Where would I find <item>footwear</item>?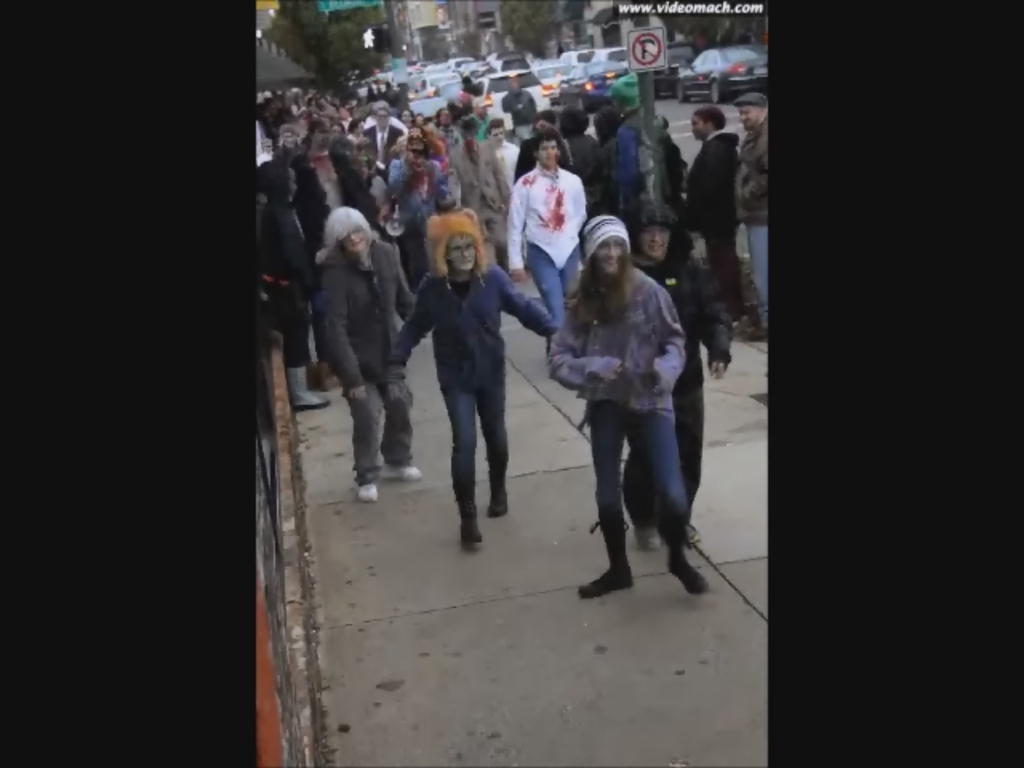
At {"x1": 360, "y1": 483, "x2": 376, "y2": 501}.
